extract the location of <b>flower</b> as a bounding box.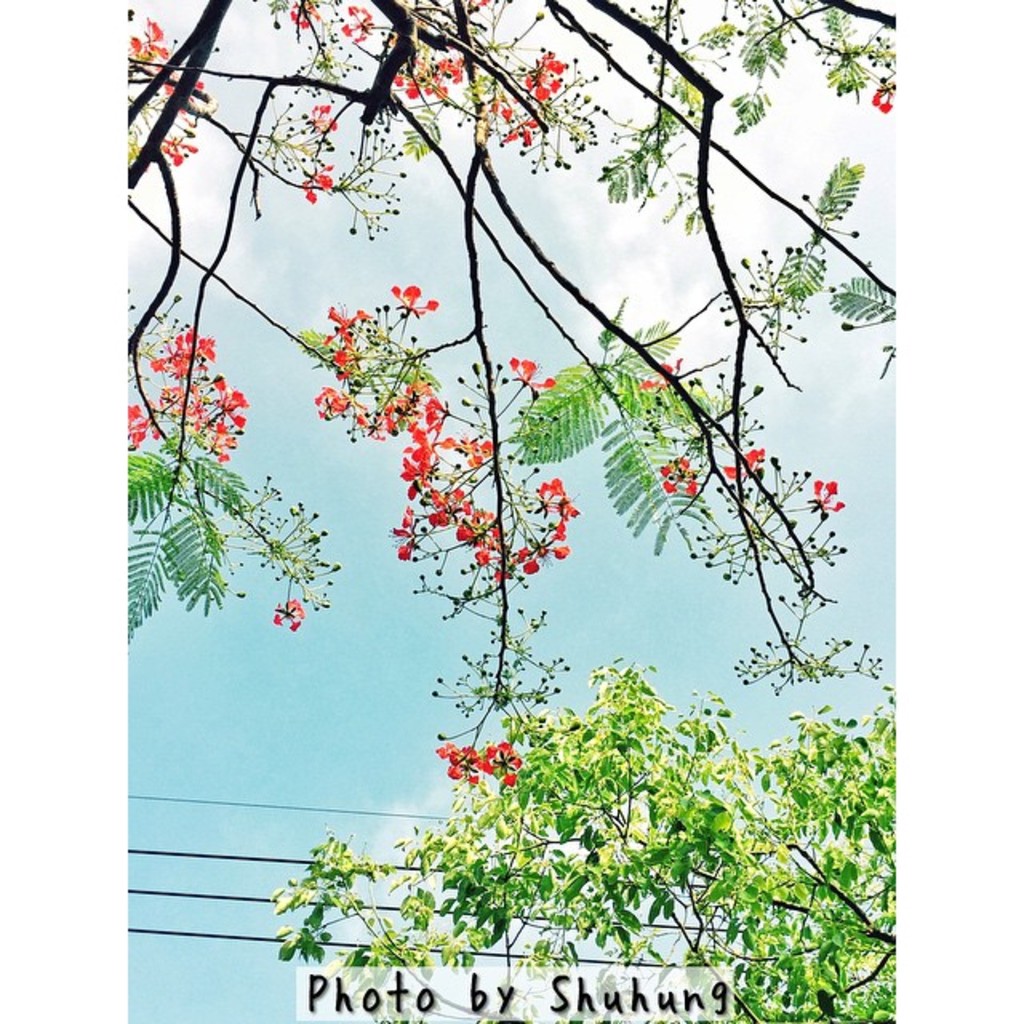
box=[483, 741, 518, 787].
